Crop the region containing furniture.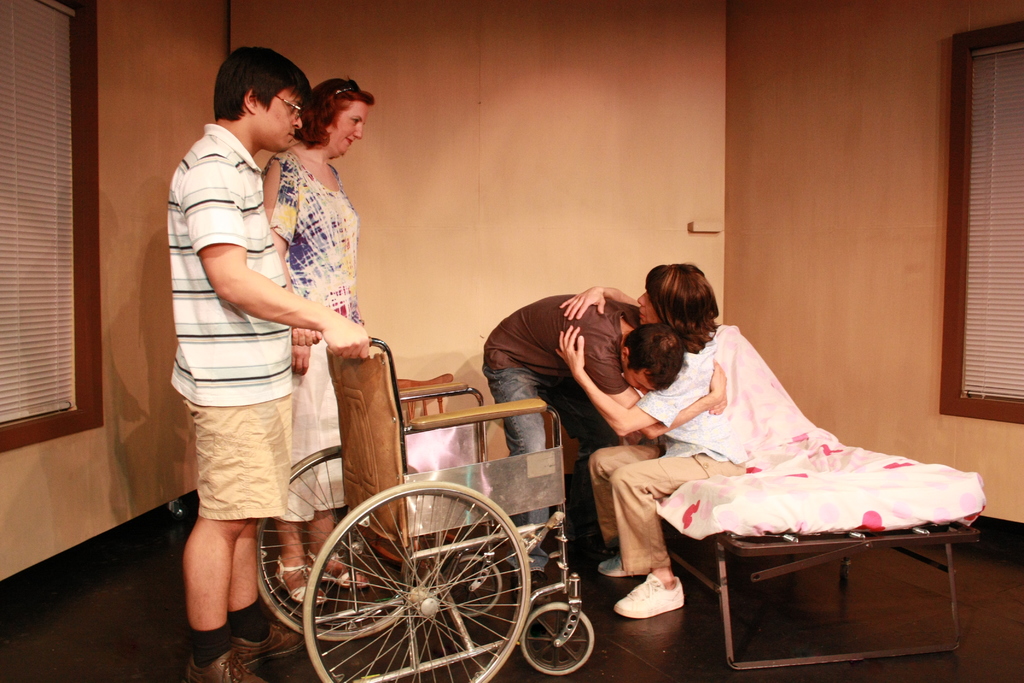
Crop region: Rect(394, 370, 456, 423).
